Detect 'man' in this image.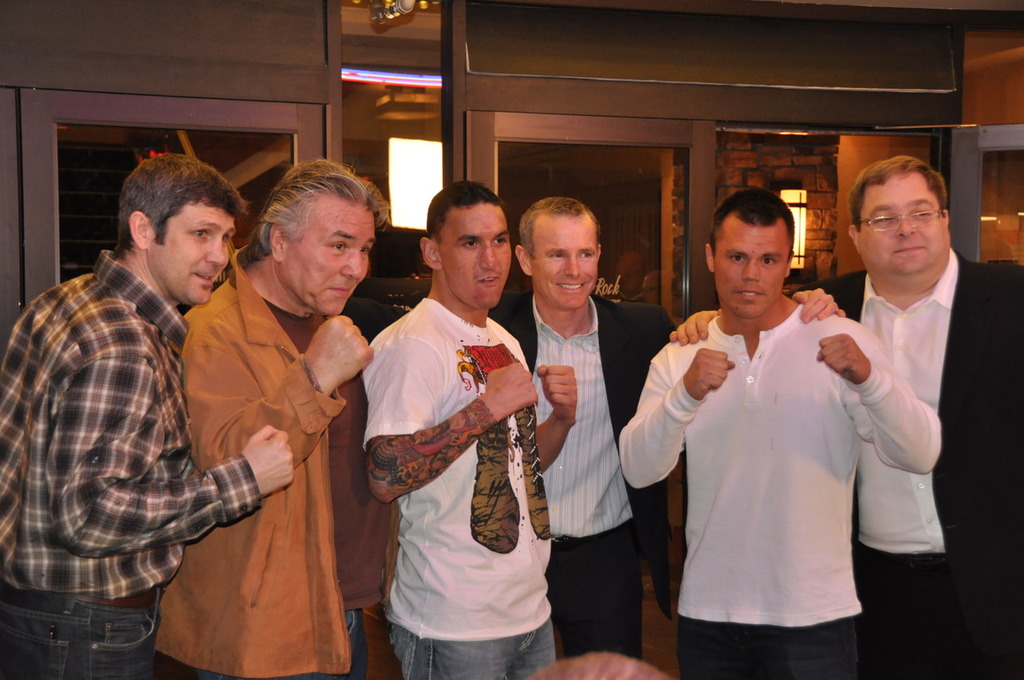
Detection: 0, 161, 288, 679.
